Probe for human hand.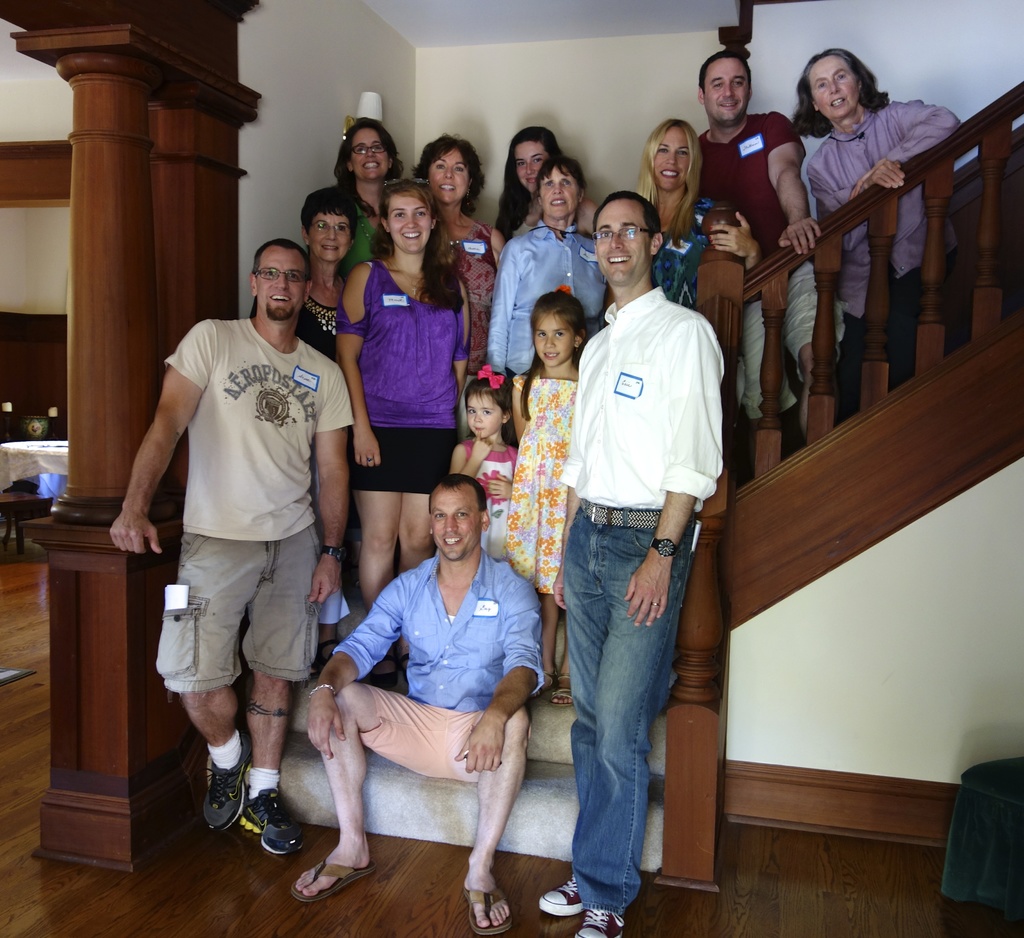
Probe result: (left=307, top=691, right=349, bottom=761).
